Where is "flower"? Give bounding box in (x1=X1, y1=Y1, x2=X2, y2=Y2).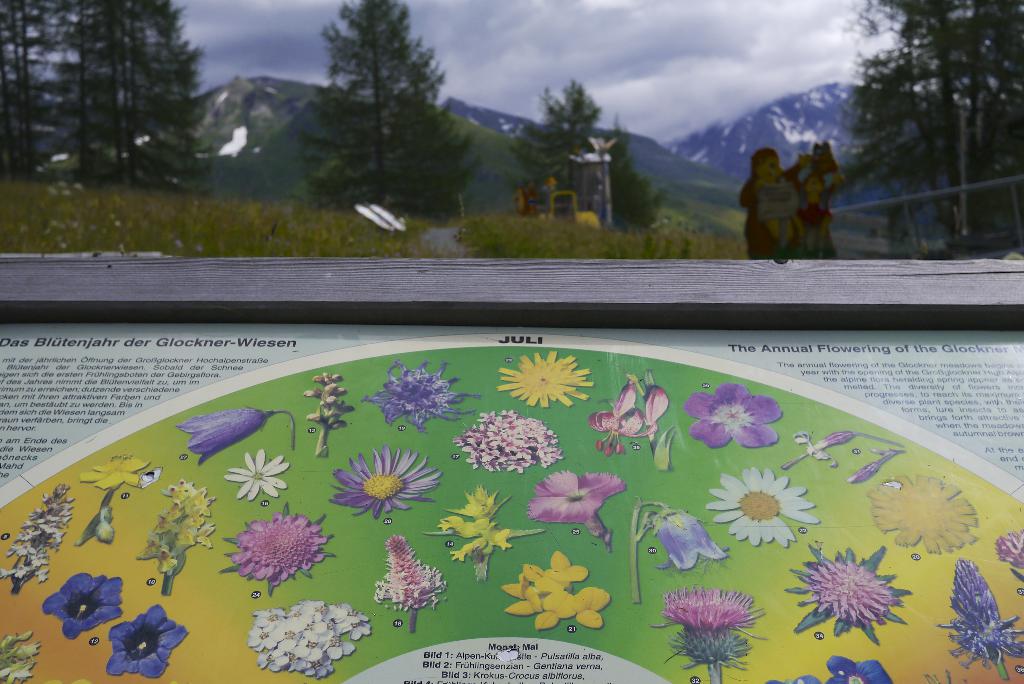
(x1=303, y1=371, x2=357, y2=432).
